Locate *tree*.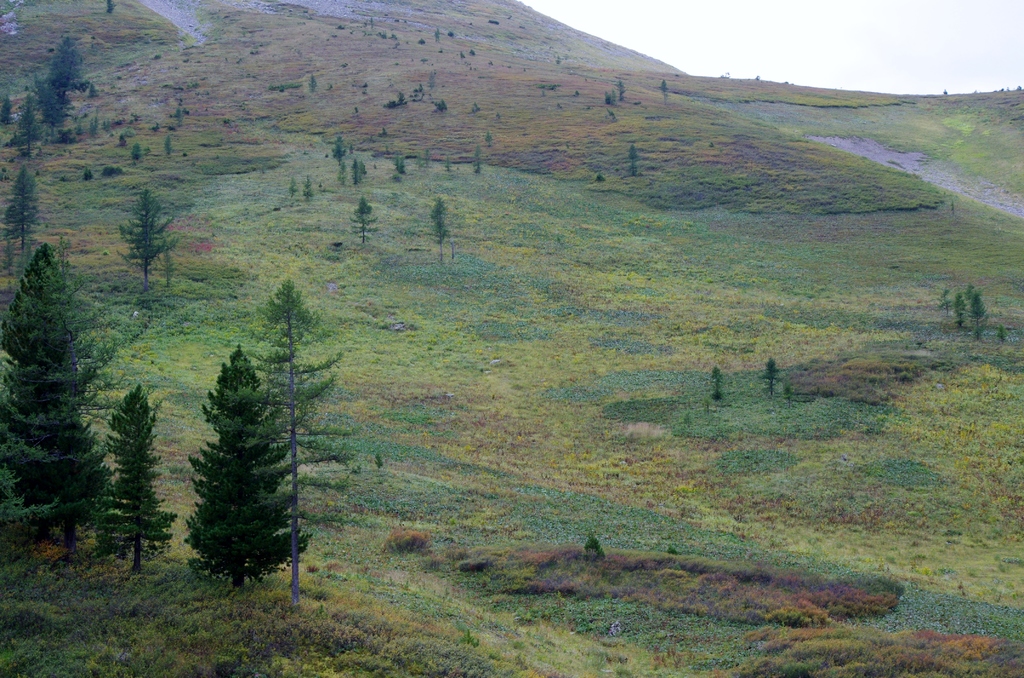
Bounding box: box=[168, 133, 175, 154].
